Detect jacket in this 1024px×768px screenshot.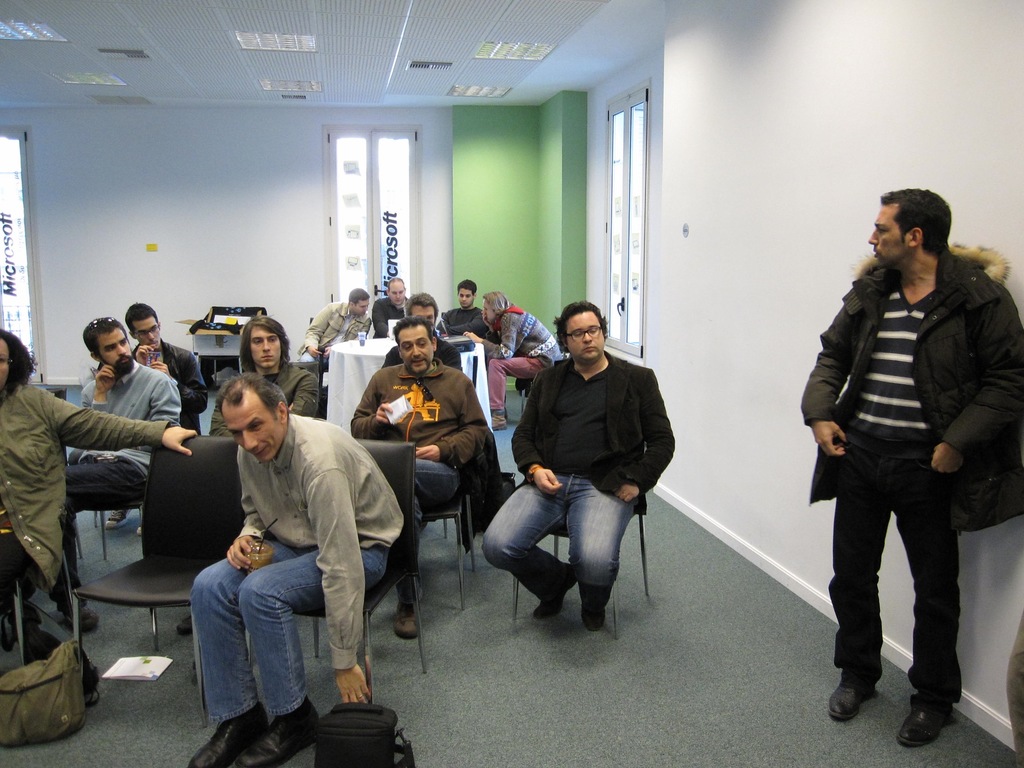
Detection: bbox(503, 322, 670, 525).
